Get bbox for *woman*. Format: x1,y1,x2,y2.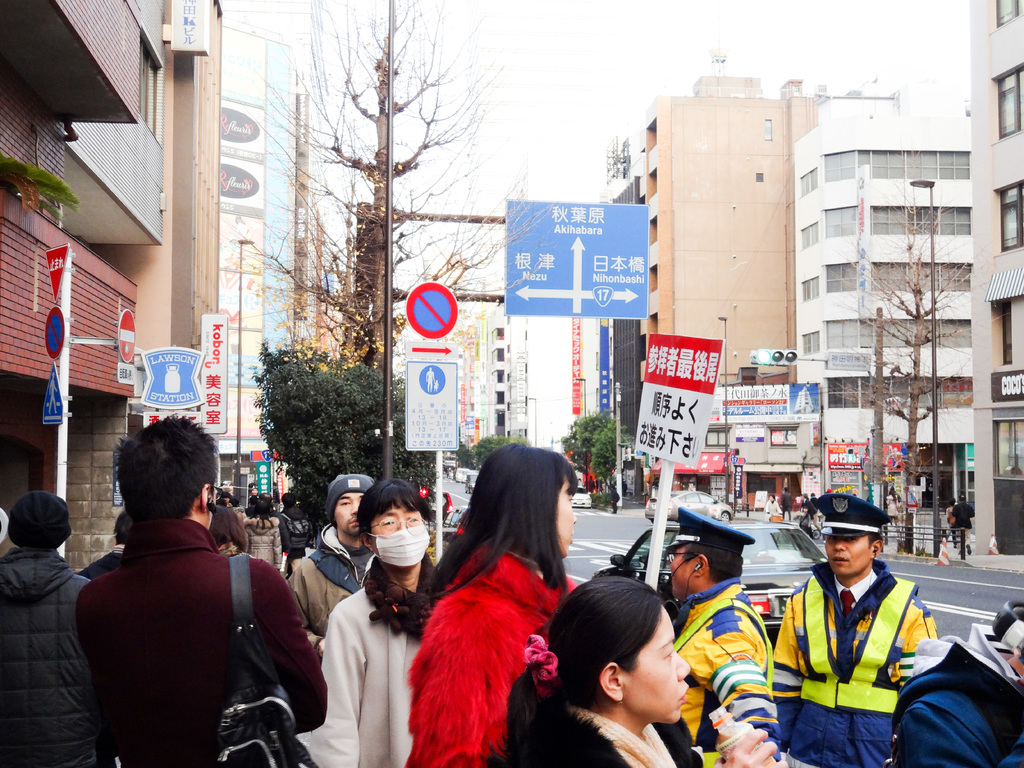
295,475,442,767.
